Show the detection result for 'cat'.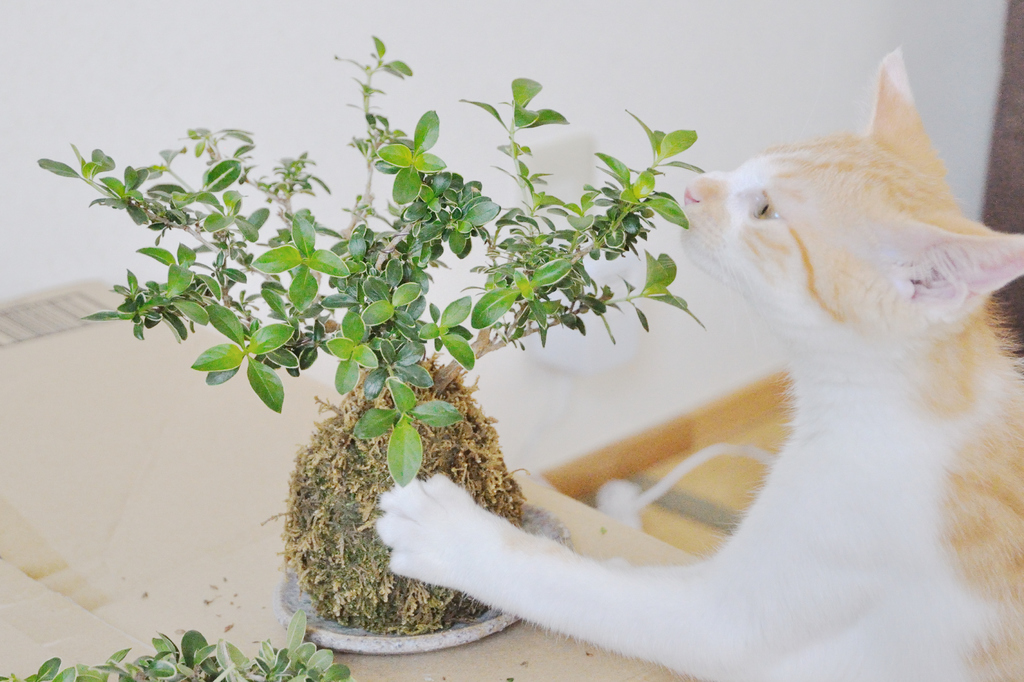
l=376, t=43, r=1023, b=681.
